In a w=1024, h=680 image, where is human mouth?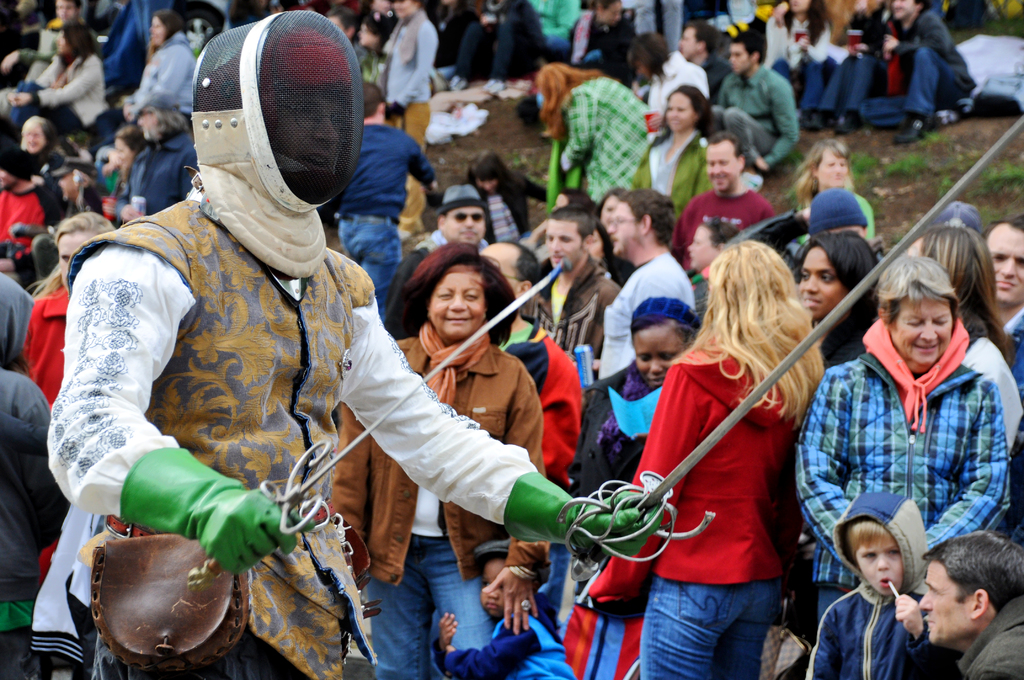
region(882, 576, 893, 590).
